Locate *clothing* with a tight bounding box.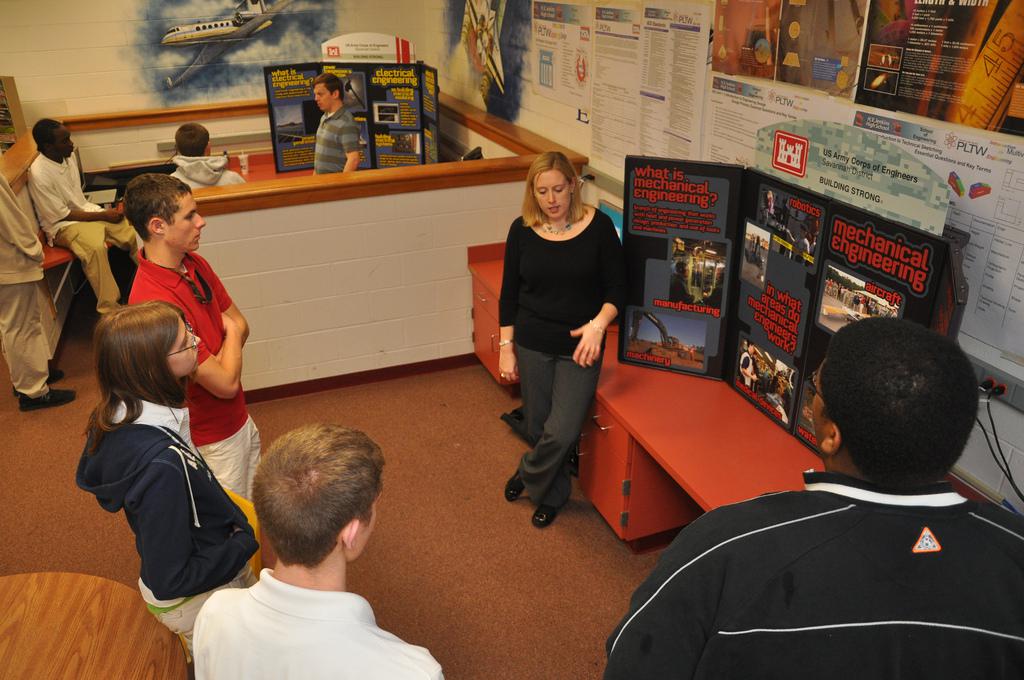
(x1=0, y1=164, x2=58, y2=401).
